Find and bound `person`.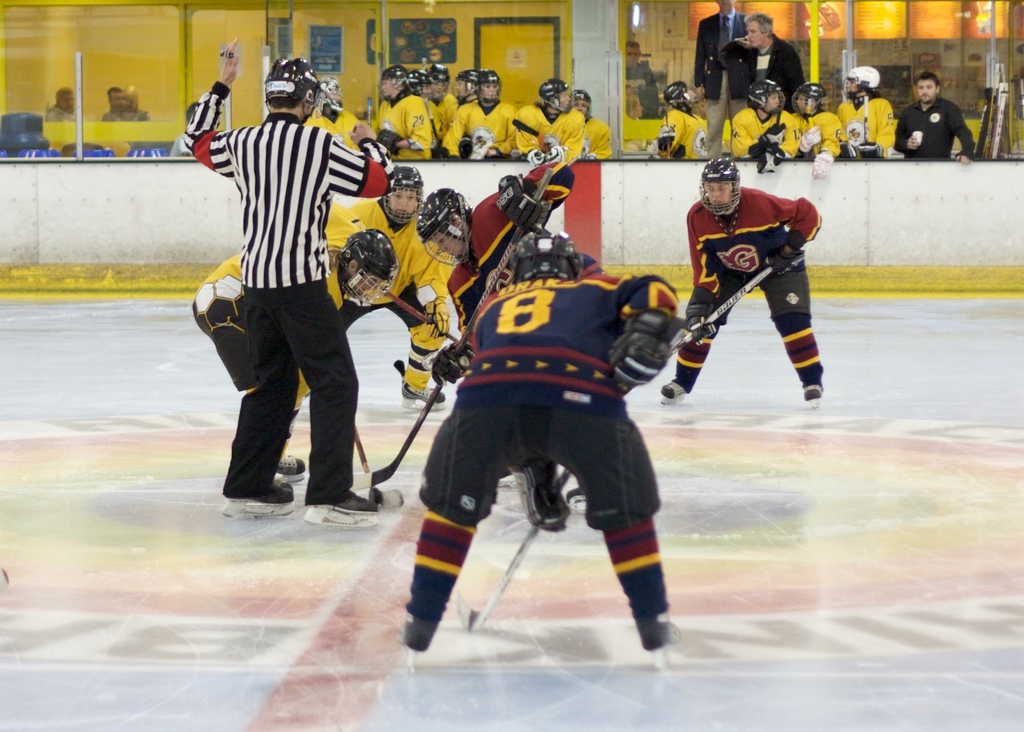
Bound: BBox(790, 81, 842, 179).
